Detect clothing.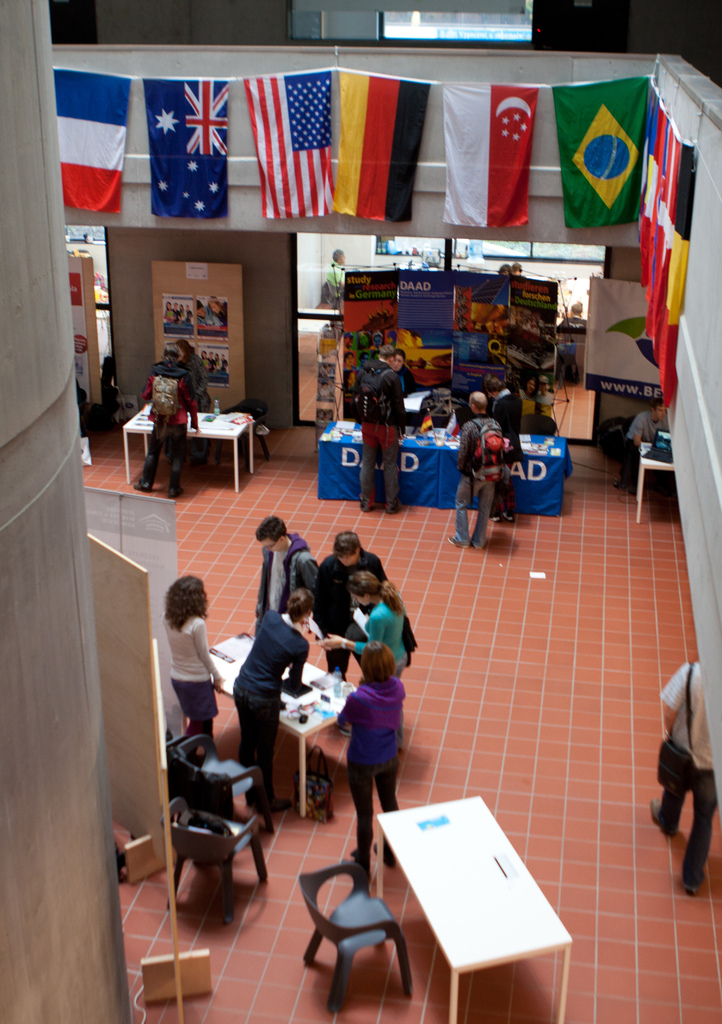
Detected at region(166, 615, 224, 719).
